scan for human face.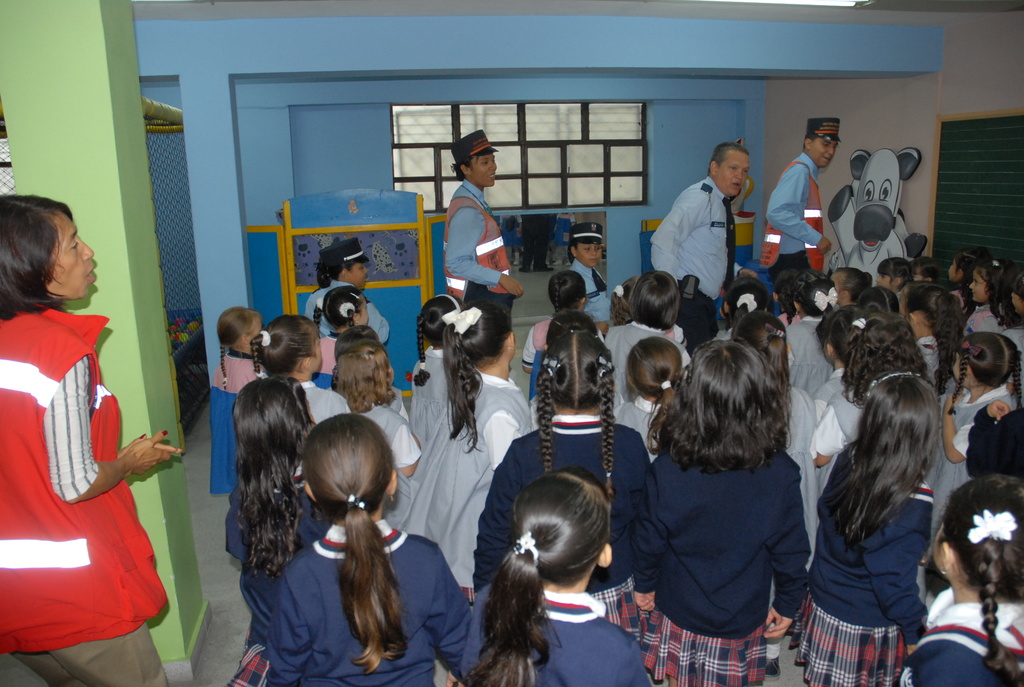
Scan result: 812, 134, 836, 165.
